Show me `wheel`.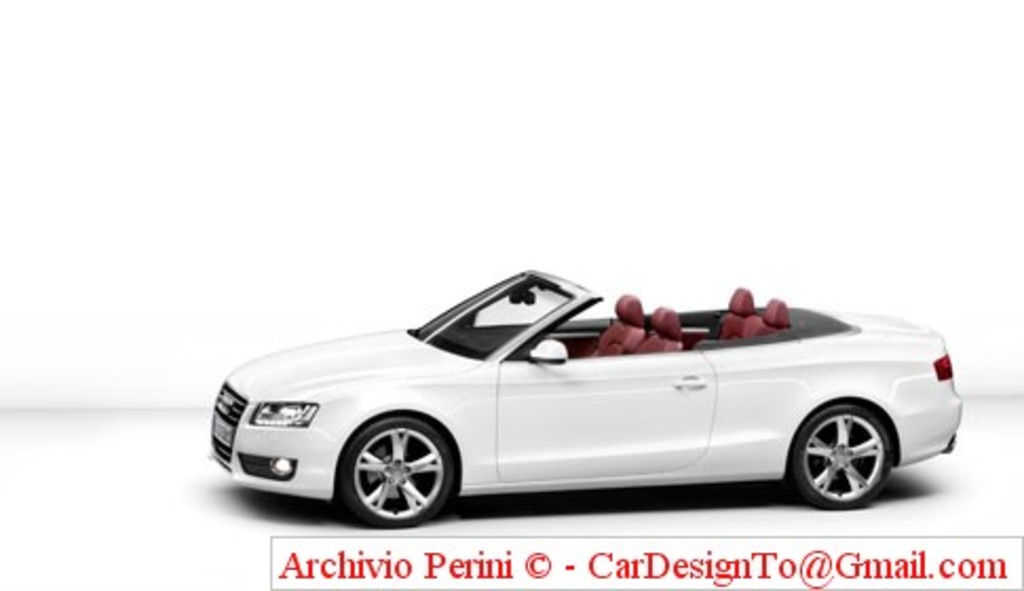
`wheel` is here: select_region(788, 403, 893, 509).
